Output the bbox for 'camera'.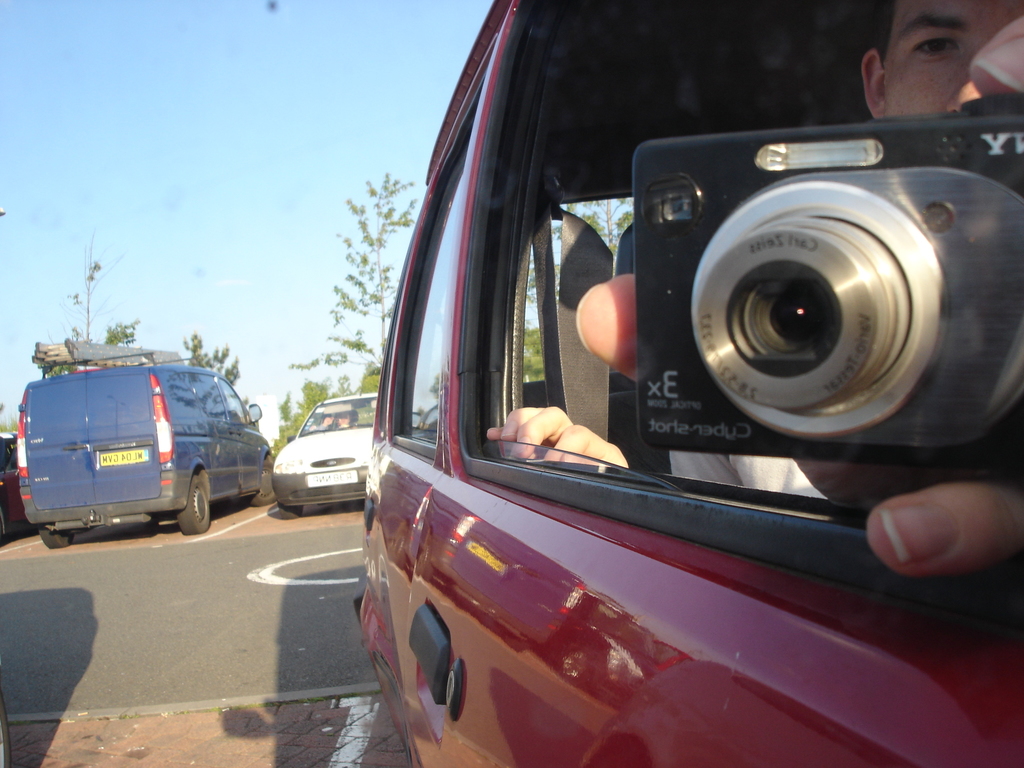
bbox=[637, 100, 1023, 433].
